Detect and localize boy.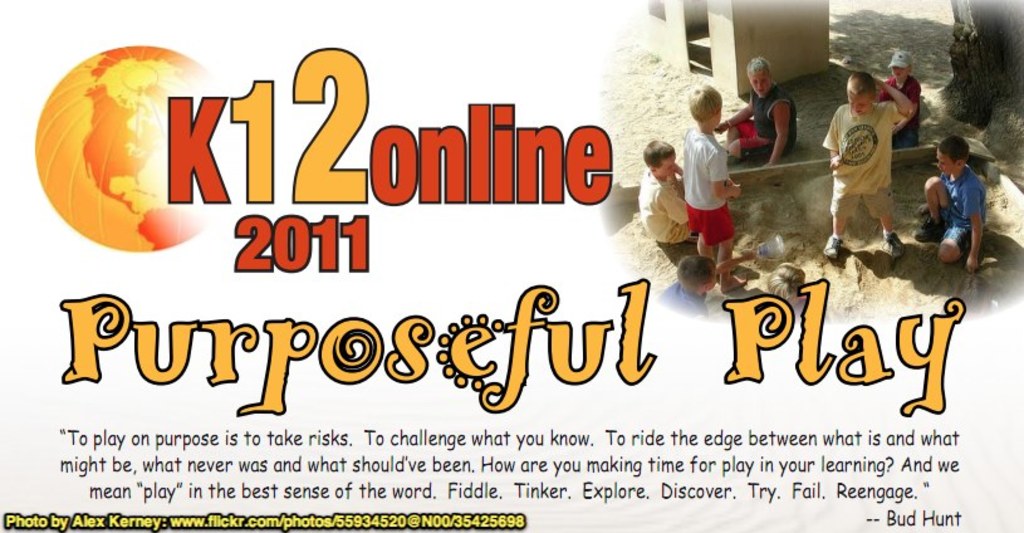
Localized at {"left": 681, "top": 82, "right": 755, "bottom": 288}.
